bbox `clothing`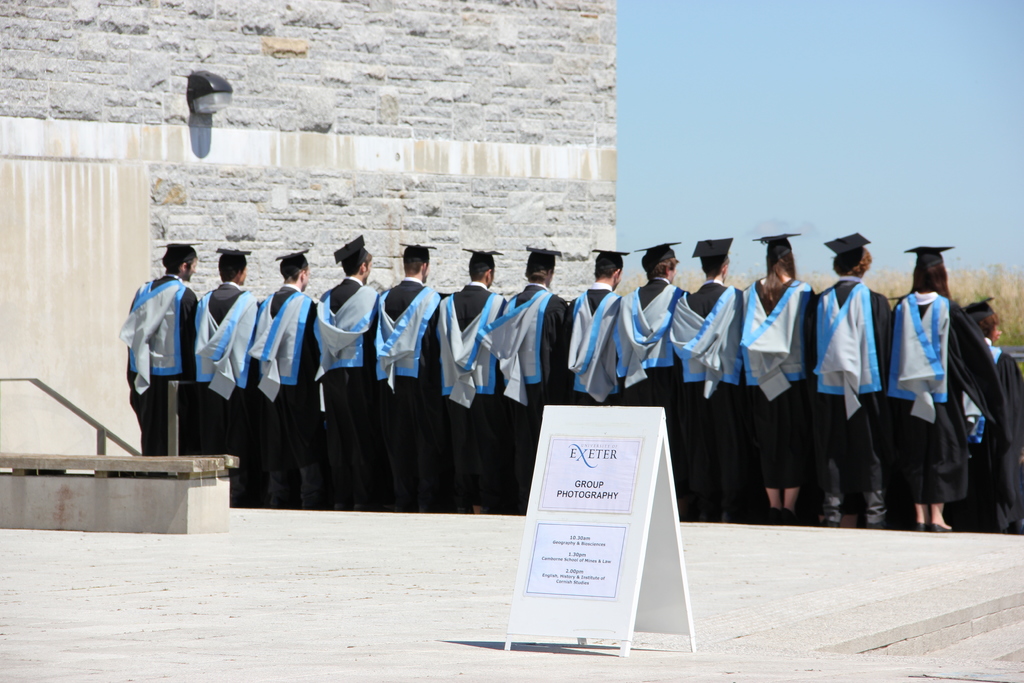
region(741, 269, 816, 482)
